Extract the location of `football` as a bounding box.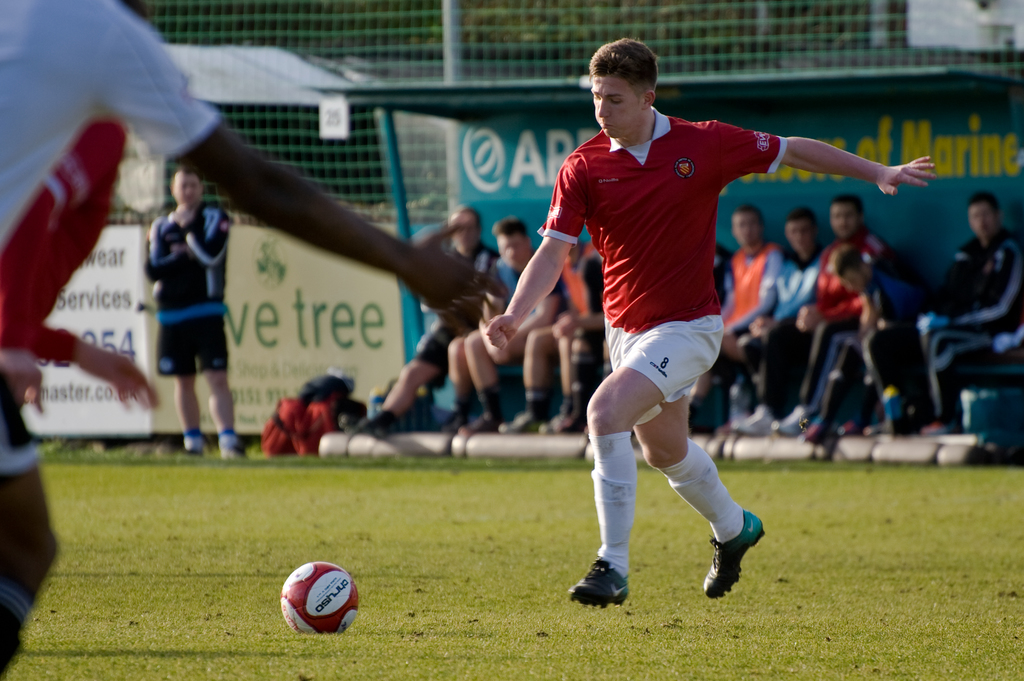
l=278, t=561, r=360, b=634.
